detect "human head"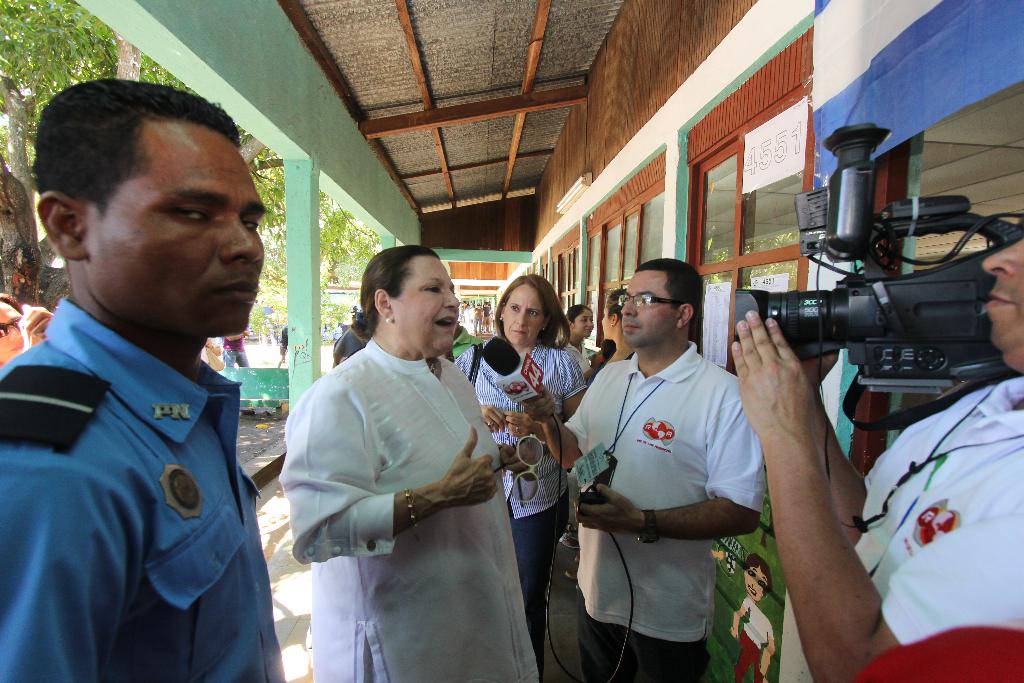
region(351, 242, 460, 357)
